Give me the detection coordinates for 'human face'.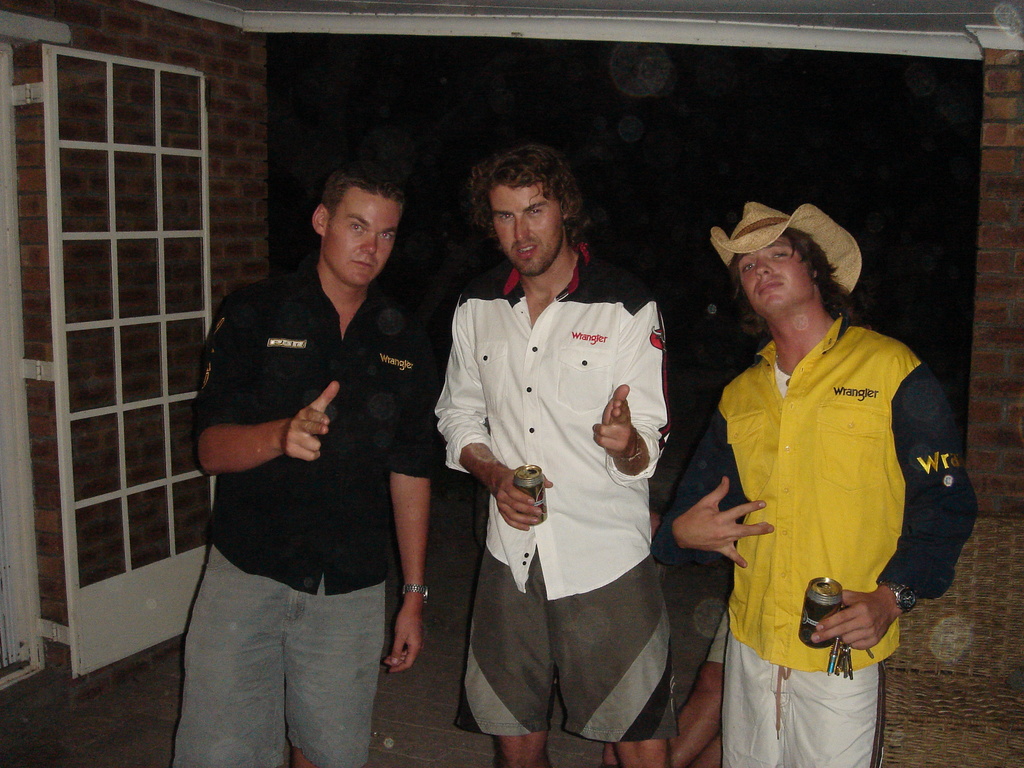
detection(499, 189, 564, 273).
